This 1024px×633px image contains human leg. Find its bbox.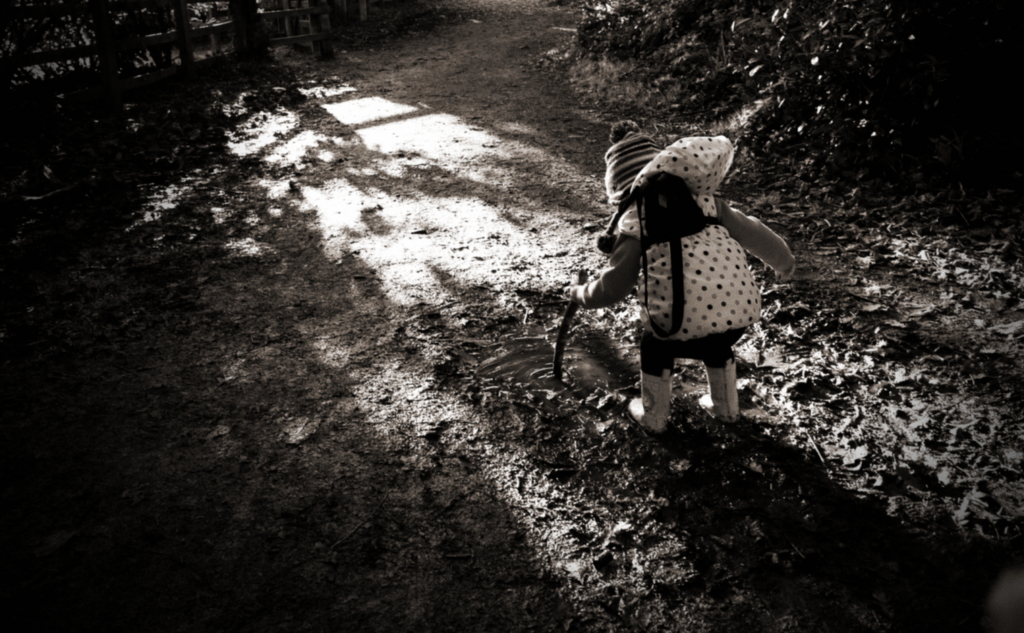
x1=628, y1=326, x2=678, y2=436.
